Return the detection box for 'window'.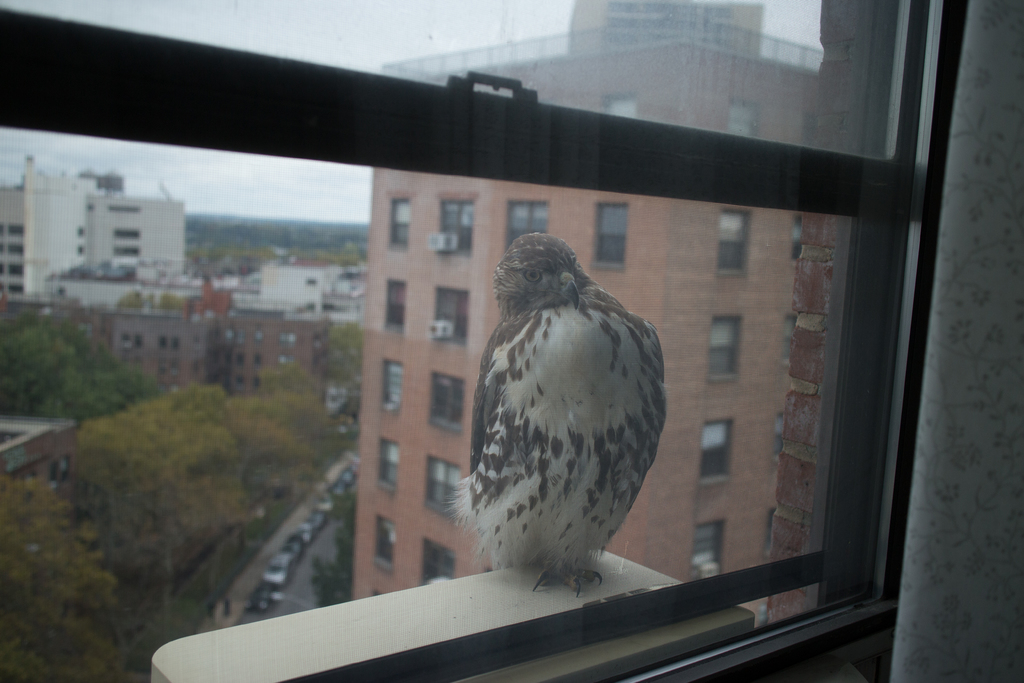
bbox=[598, 198, 628, 267].
